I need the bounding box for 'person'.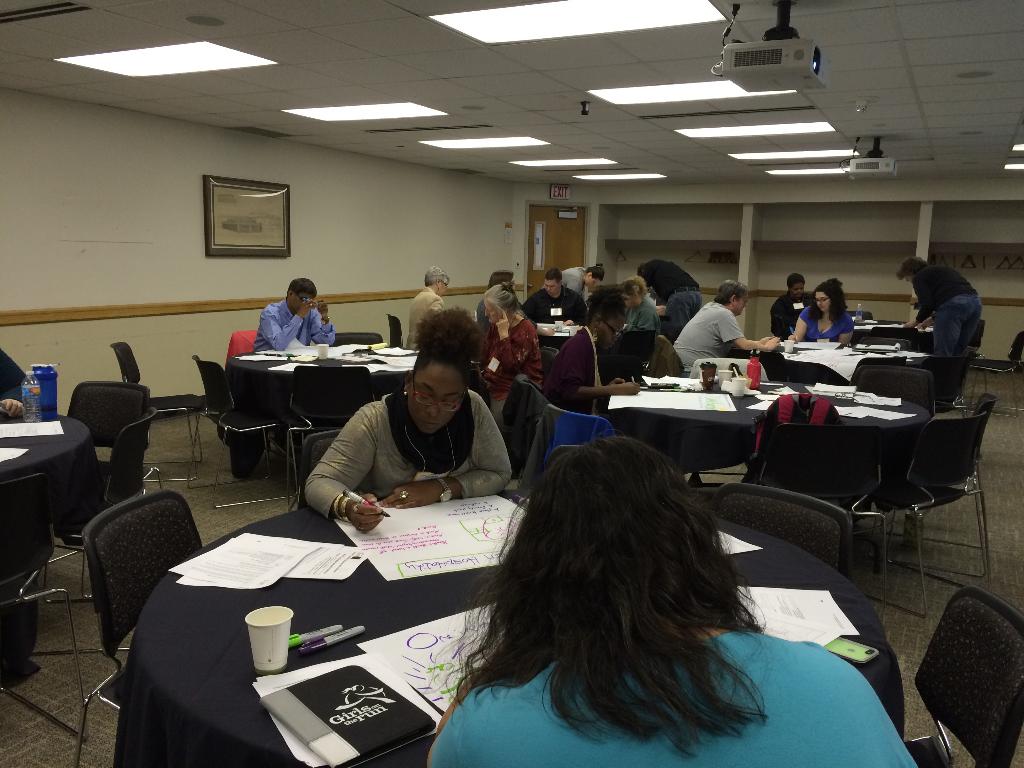
Here it is: box=[522, 269, 592, 324].
